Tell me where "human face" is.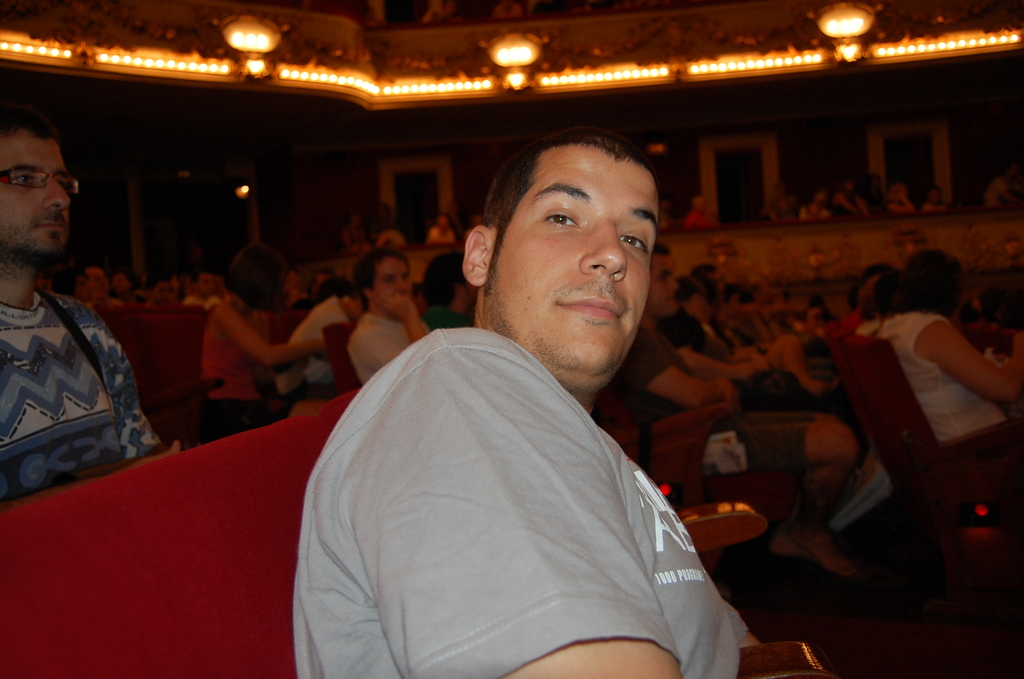
"human face" is at <region>0, 133, 71, 254</region>.
